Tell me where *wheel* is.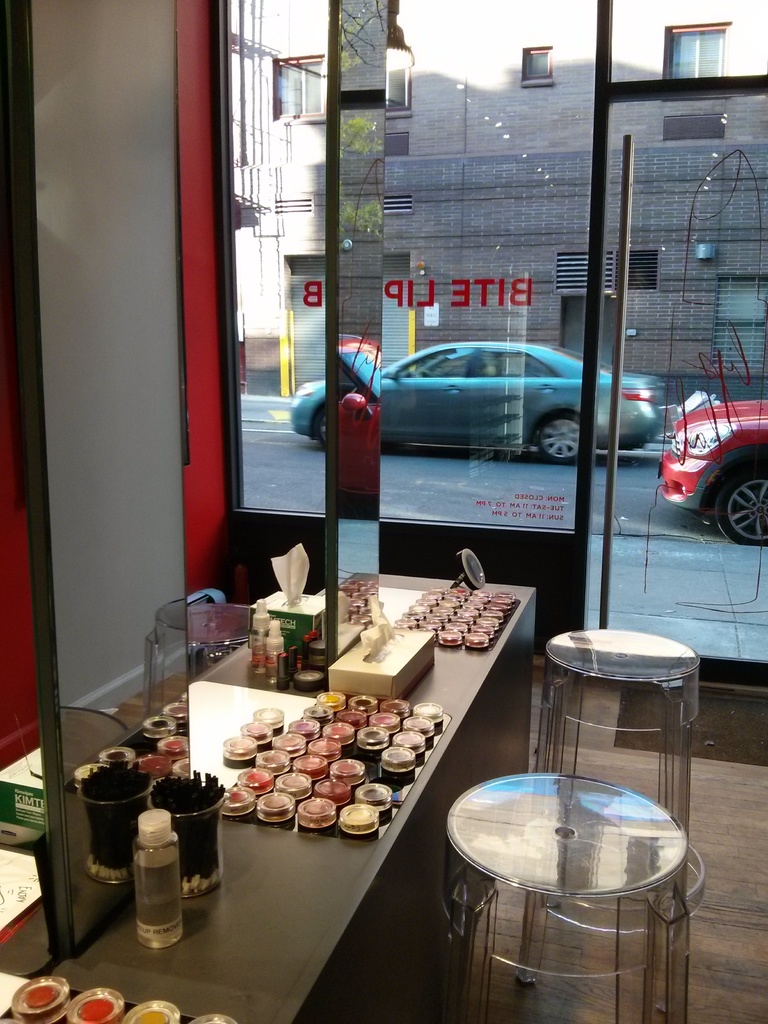
*wheel* is at {"x1": 723, "y1": 470, "x2": 767, "y2": 547}.
